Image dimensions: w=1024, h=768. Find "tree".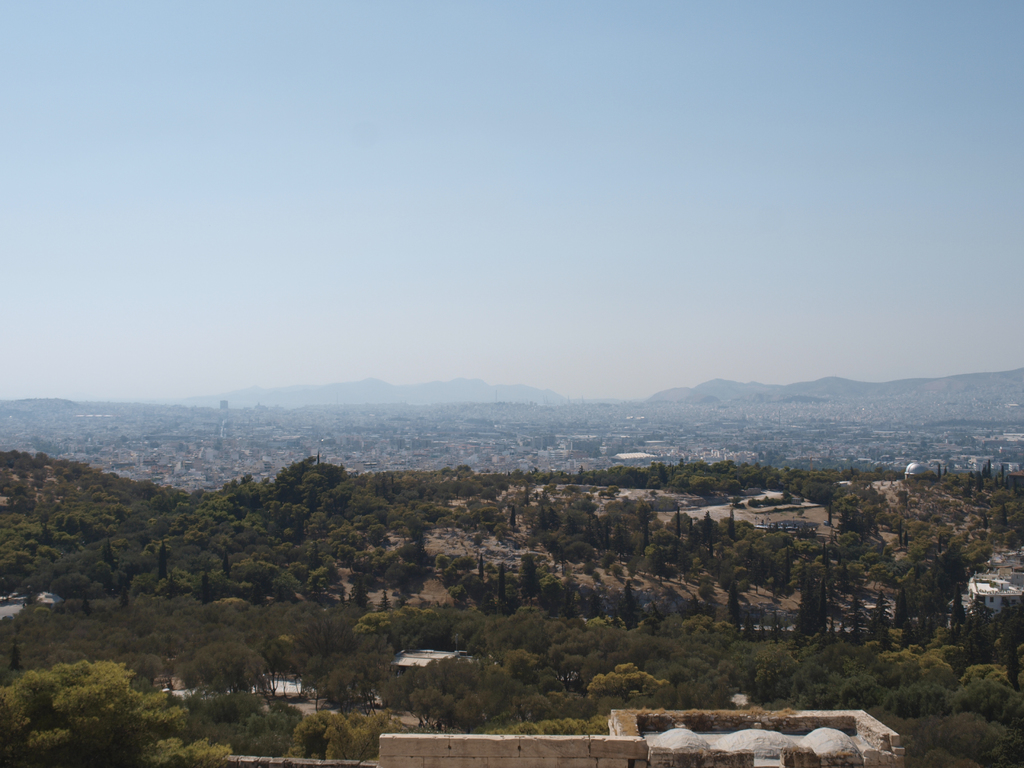
bbox(341, 546, 355, 567).
